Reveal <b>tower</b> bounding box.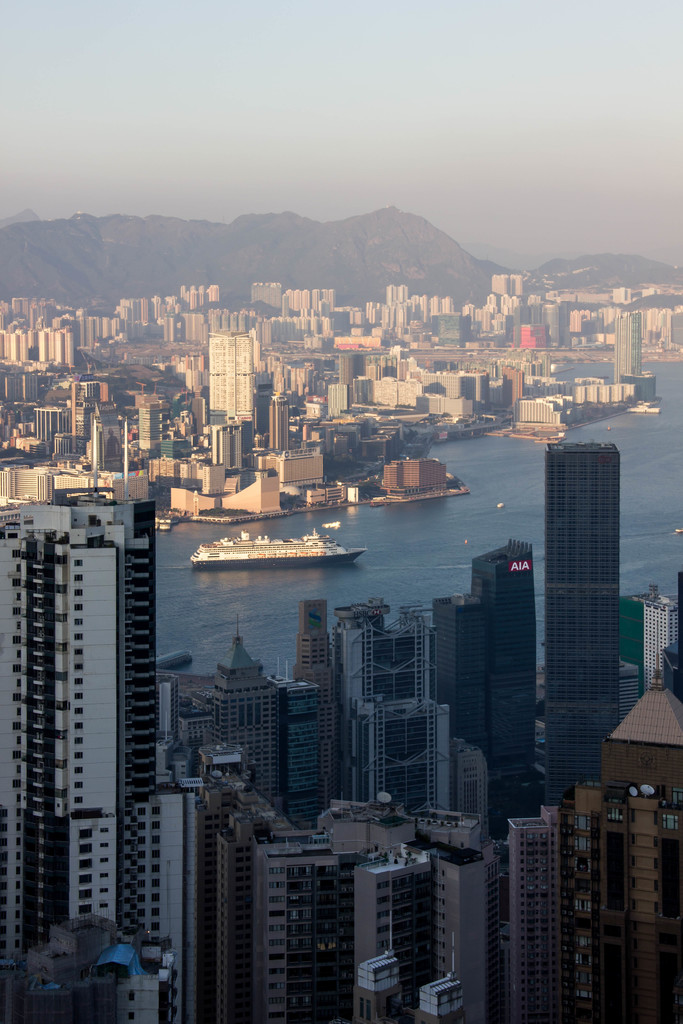
Revealed: 136 401 160 448.
